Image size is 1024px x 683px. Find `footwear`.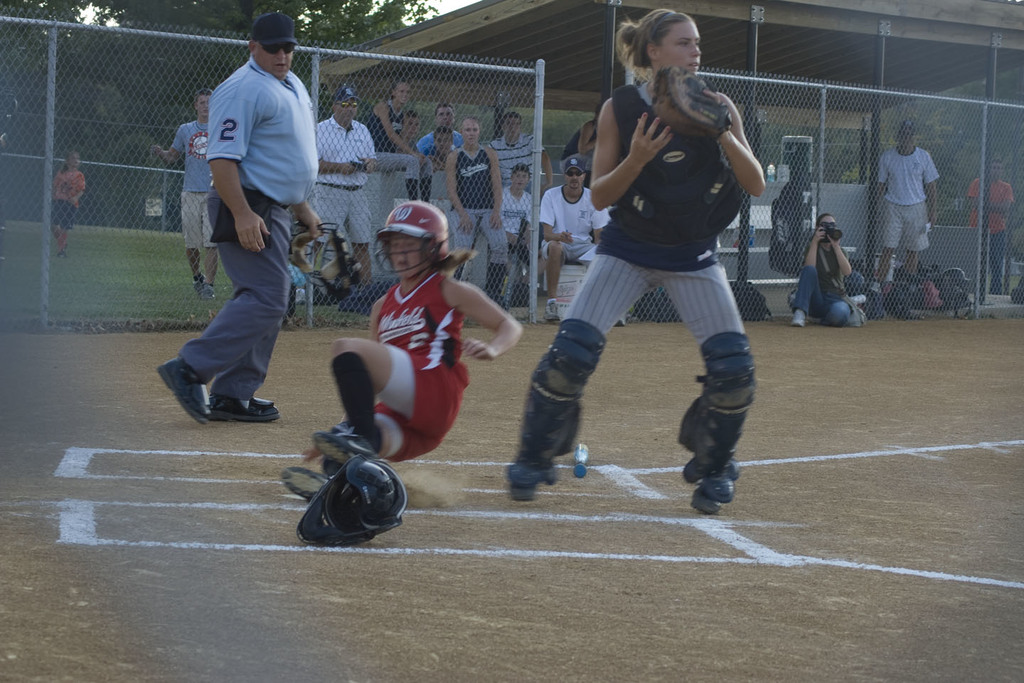
(279, 464, 331, 502).
